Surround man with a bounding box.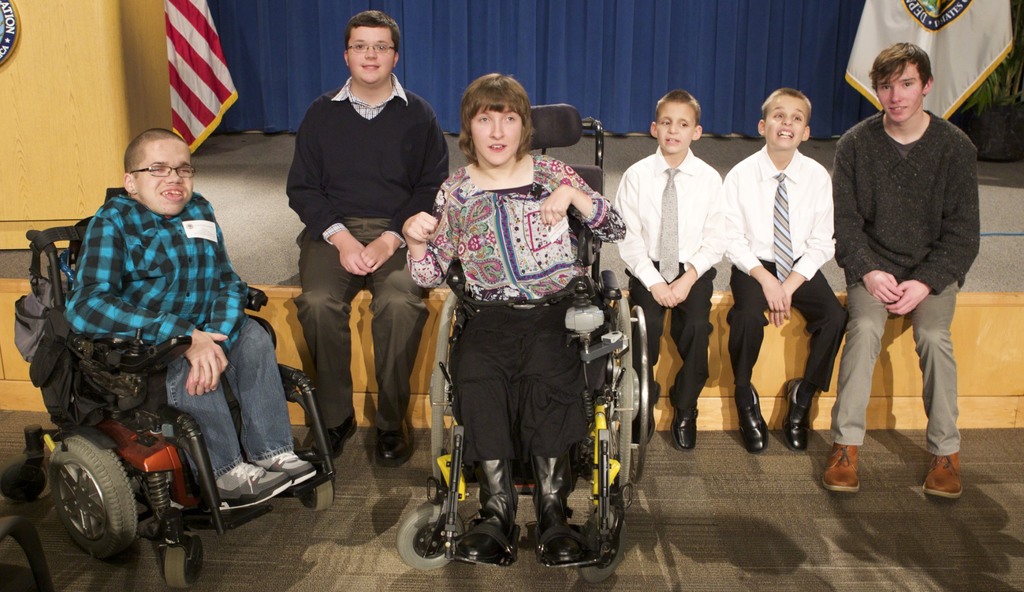
[left=819, top=42, right=984, bottom=477].
